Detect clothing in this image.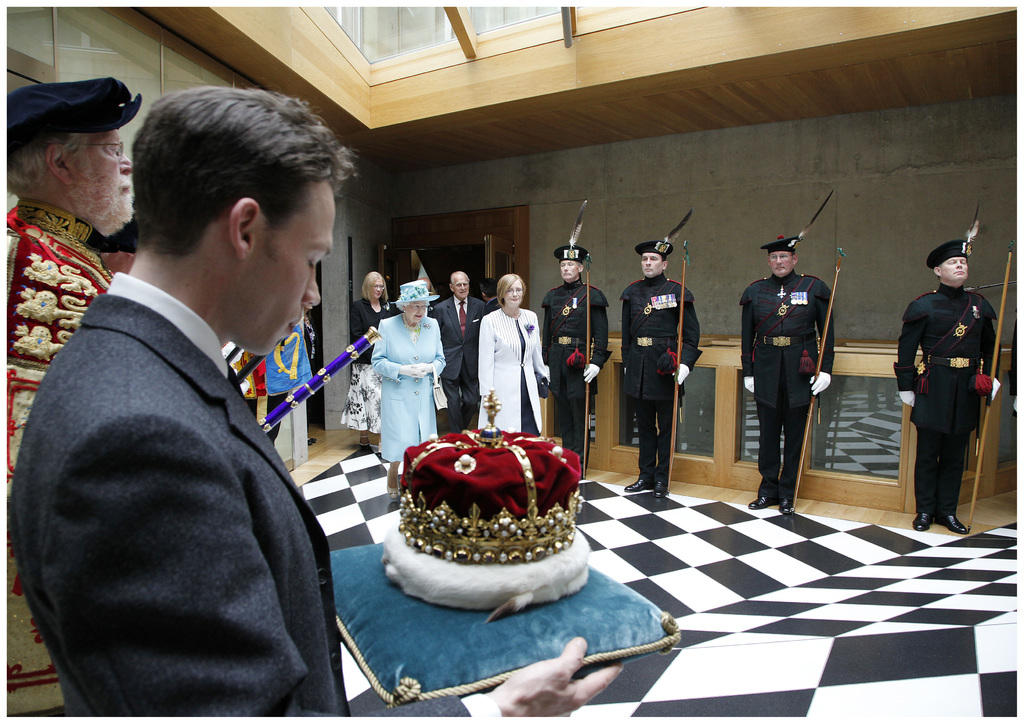
Detection: x1=450 y1=300 x2=489 y2=439.
